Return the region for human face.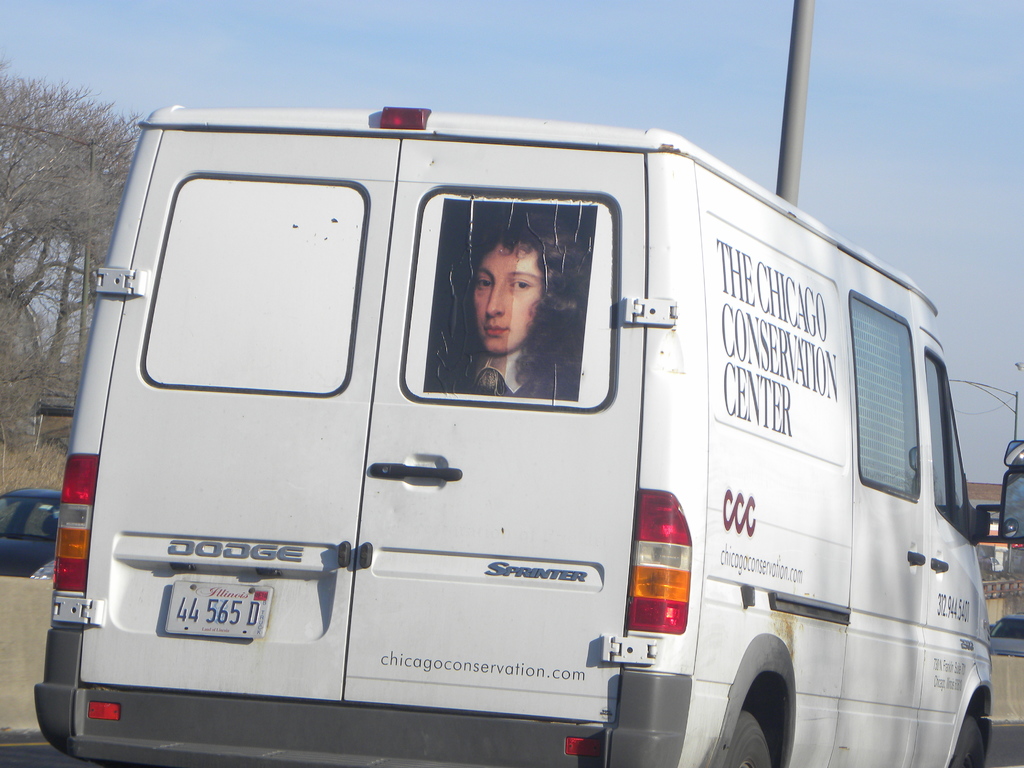
(left=472, top=242, right=545, bottom=356).
